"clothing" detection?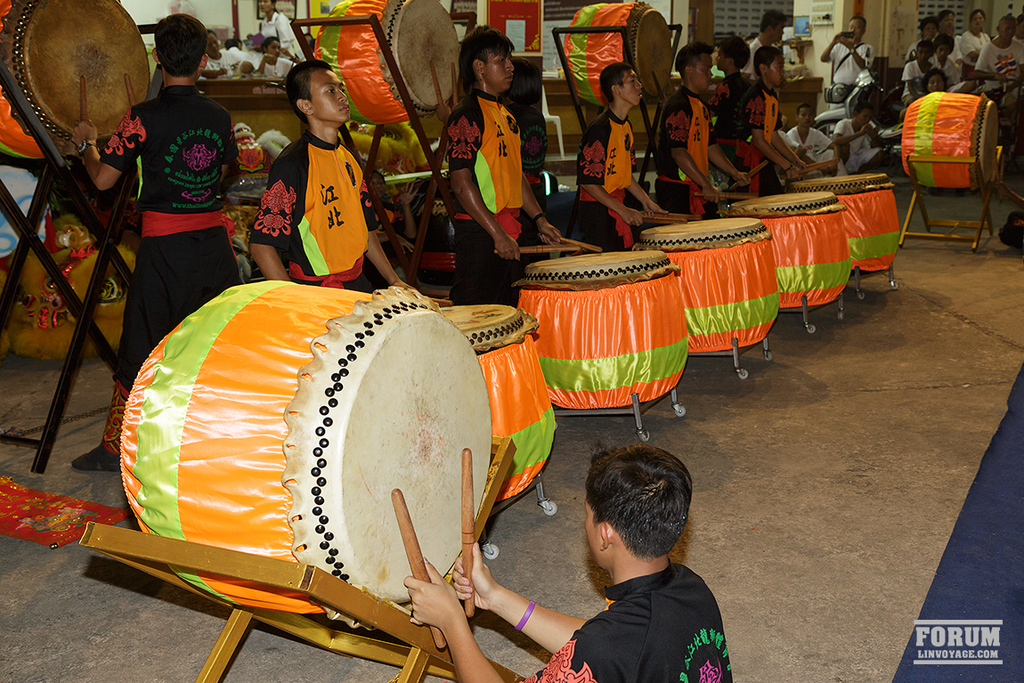
rect(833, 117, 875, 167)
